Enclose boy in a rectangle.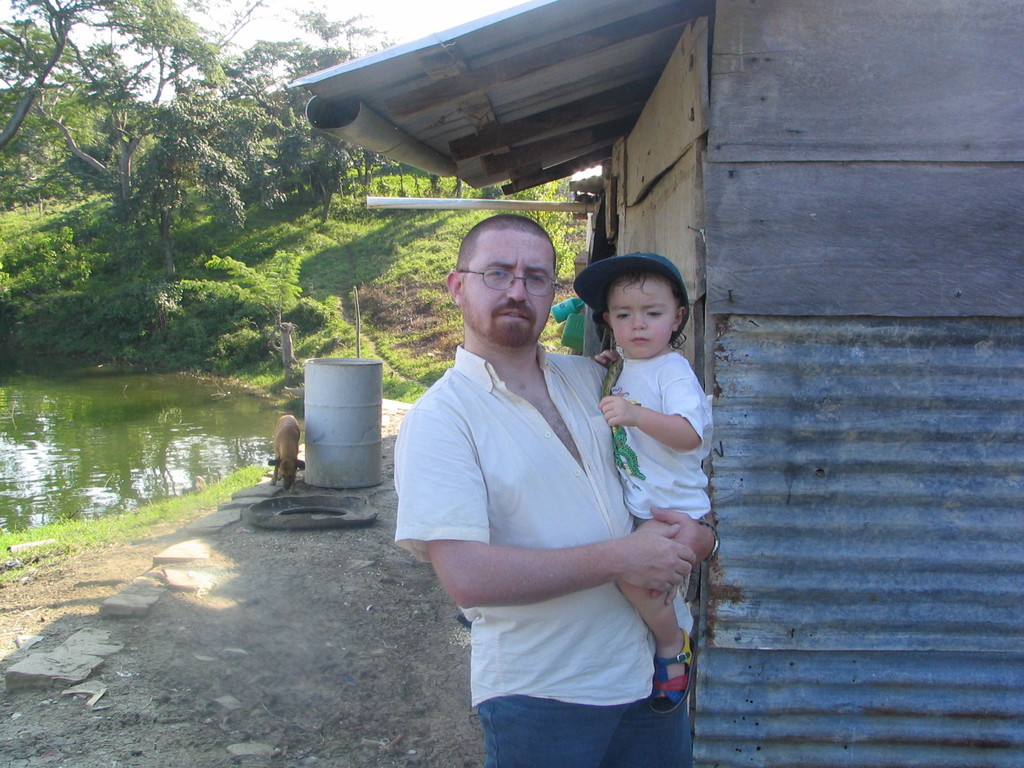
572/253/714/714.
